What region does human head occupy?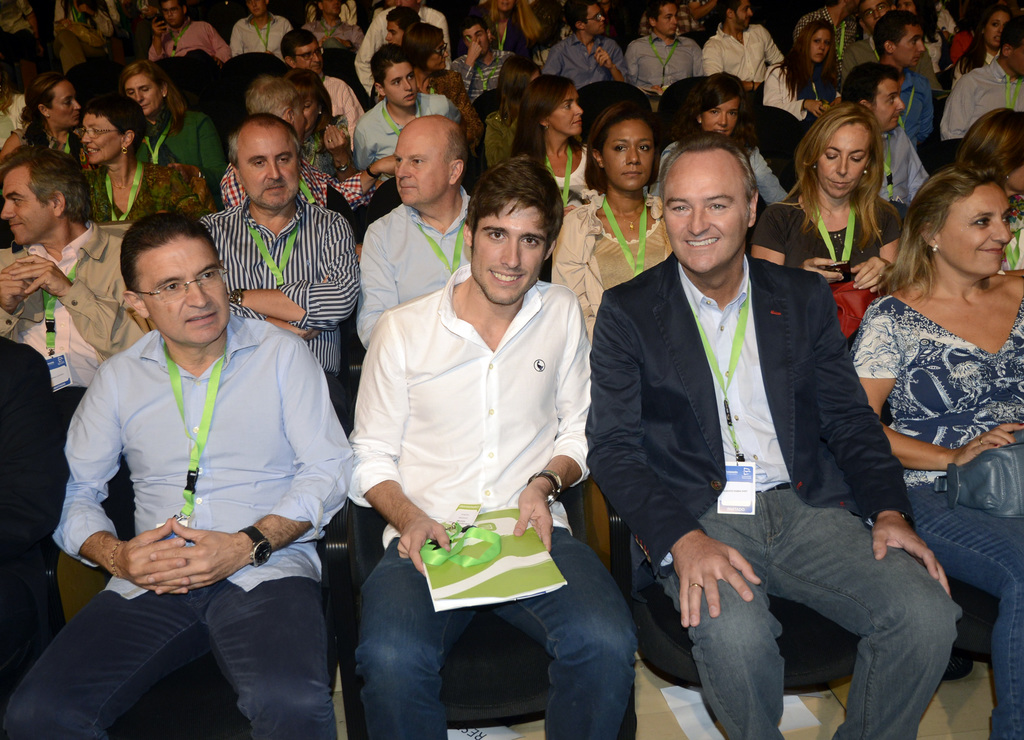
locate(585, 108, 661, 194).
